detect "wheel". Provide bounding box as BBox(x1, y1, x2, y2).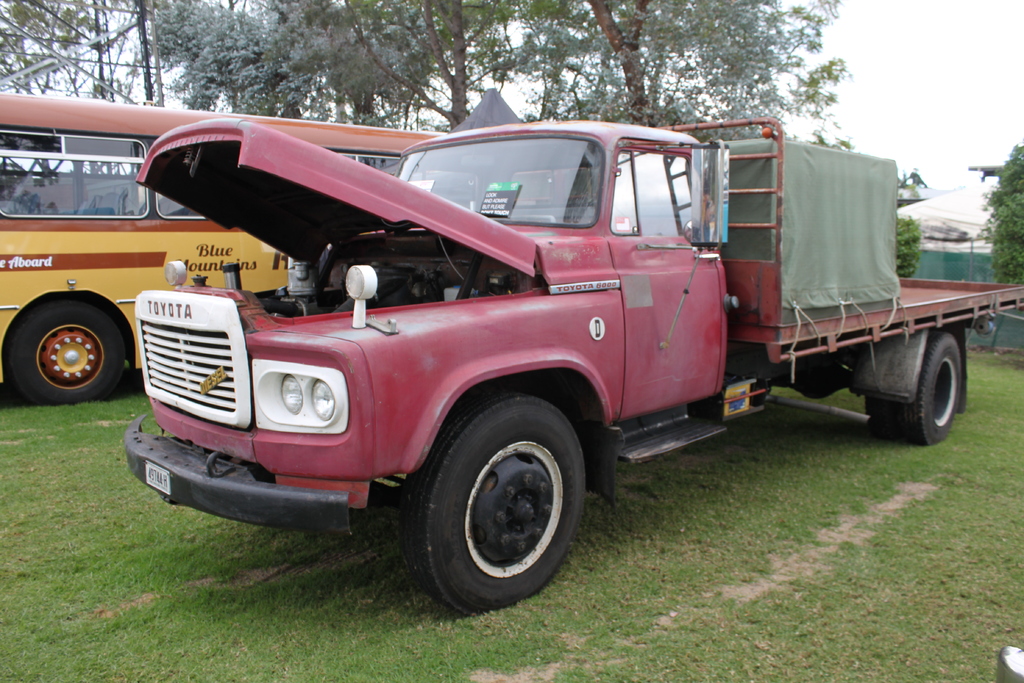
BBox(404, 413, 593, 607).
